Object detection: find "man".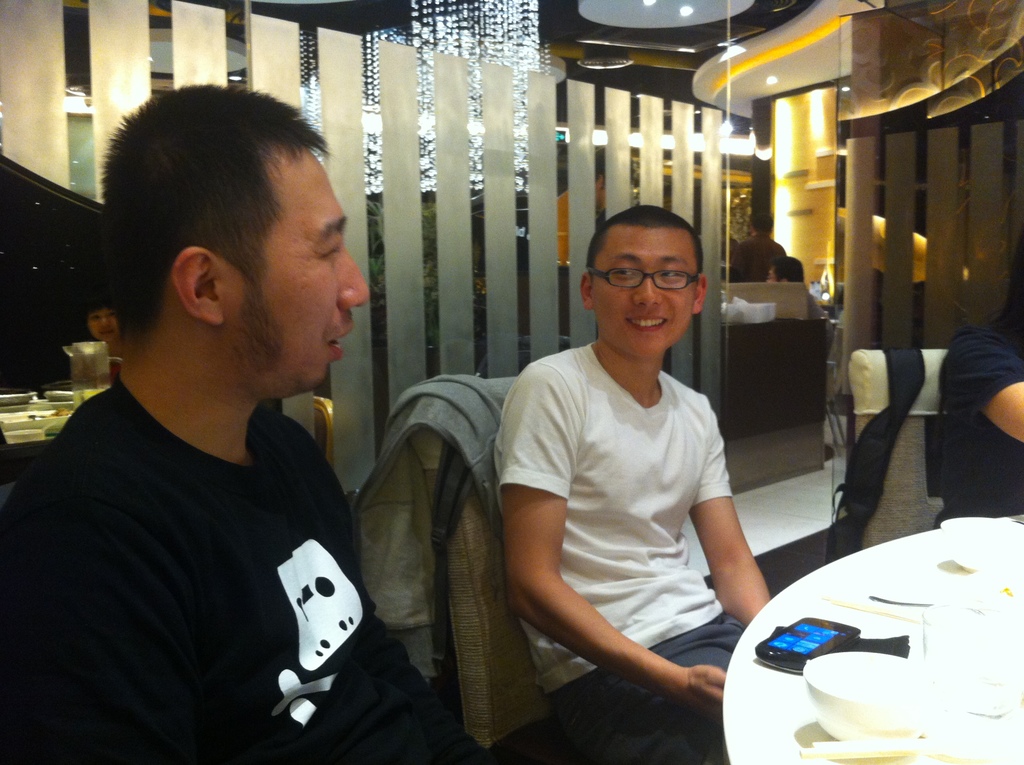
BBox(483, 203, 769, 764).
